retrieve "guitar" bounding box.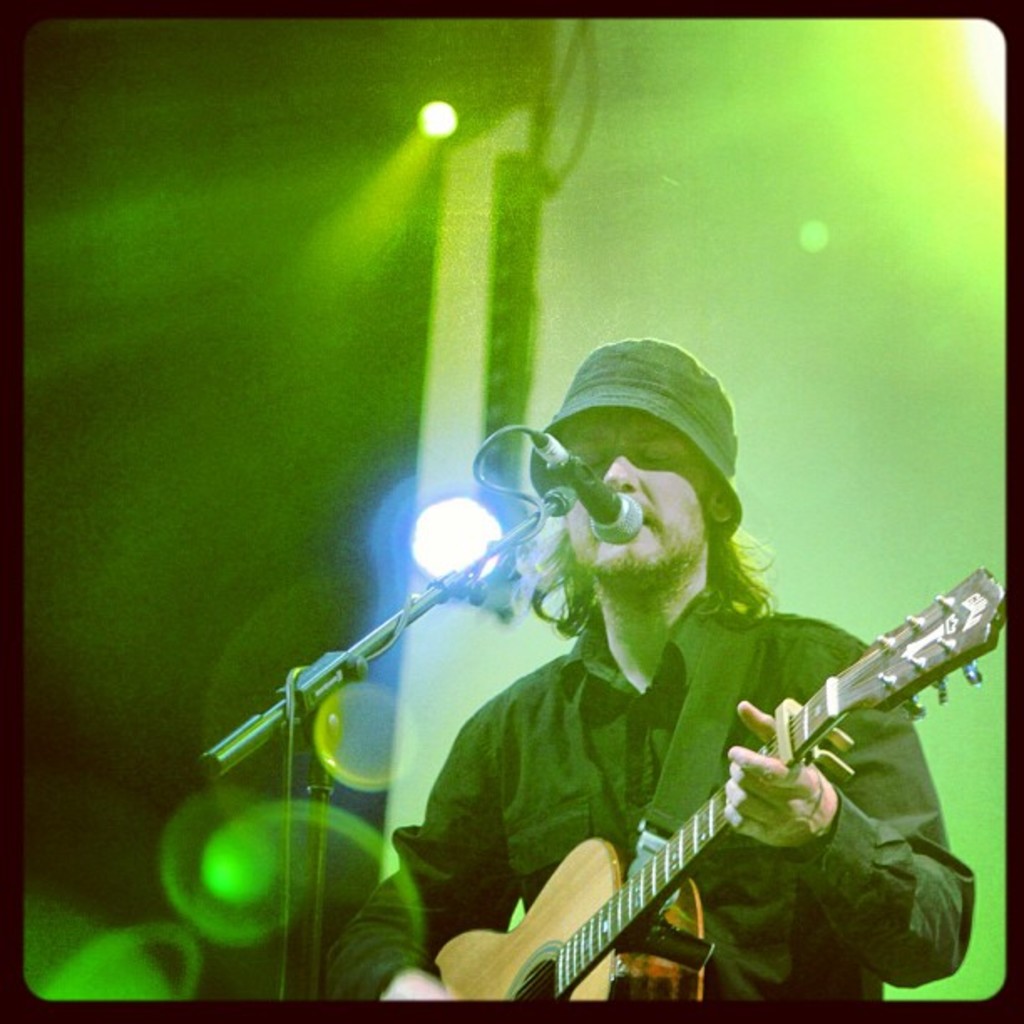
Bounding box: pyautogui.locateOnScreen(440, 566, 975, 1023).
